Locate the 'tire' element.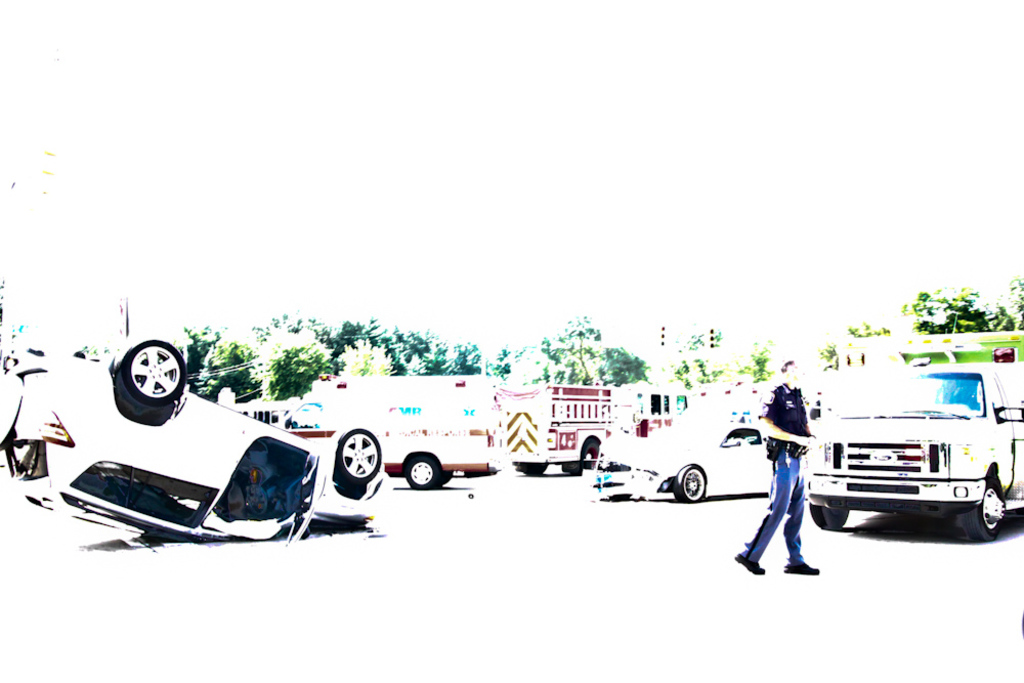
Element bbox: [left=110, top=342, right=181, bottom=429].
